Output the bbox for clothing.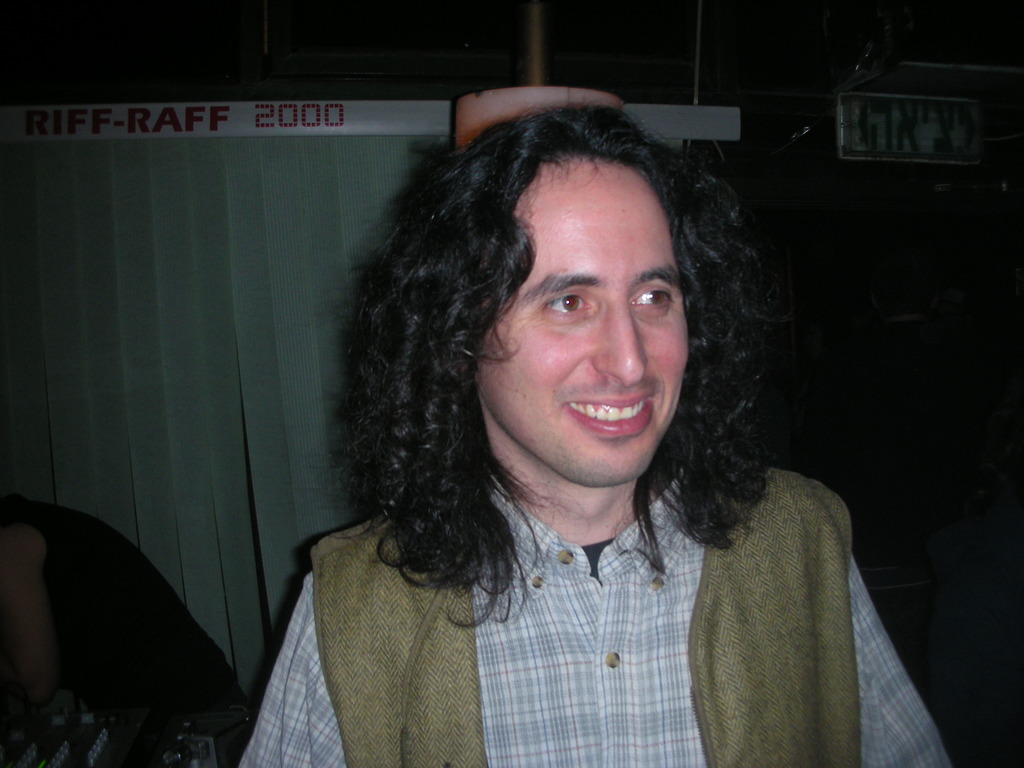
244,437,957,767.
